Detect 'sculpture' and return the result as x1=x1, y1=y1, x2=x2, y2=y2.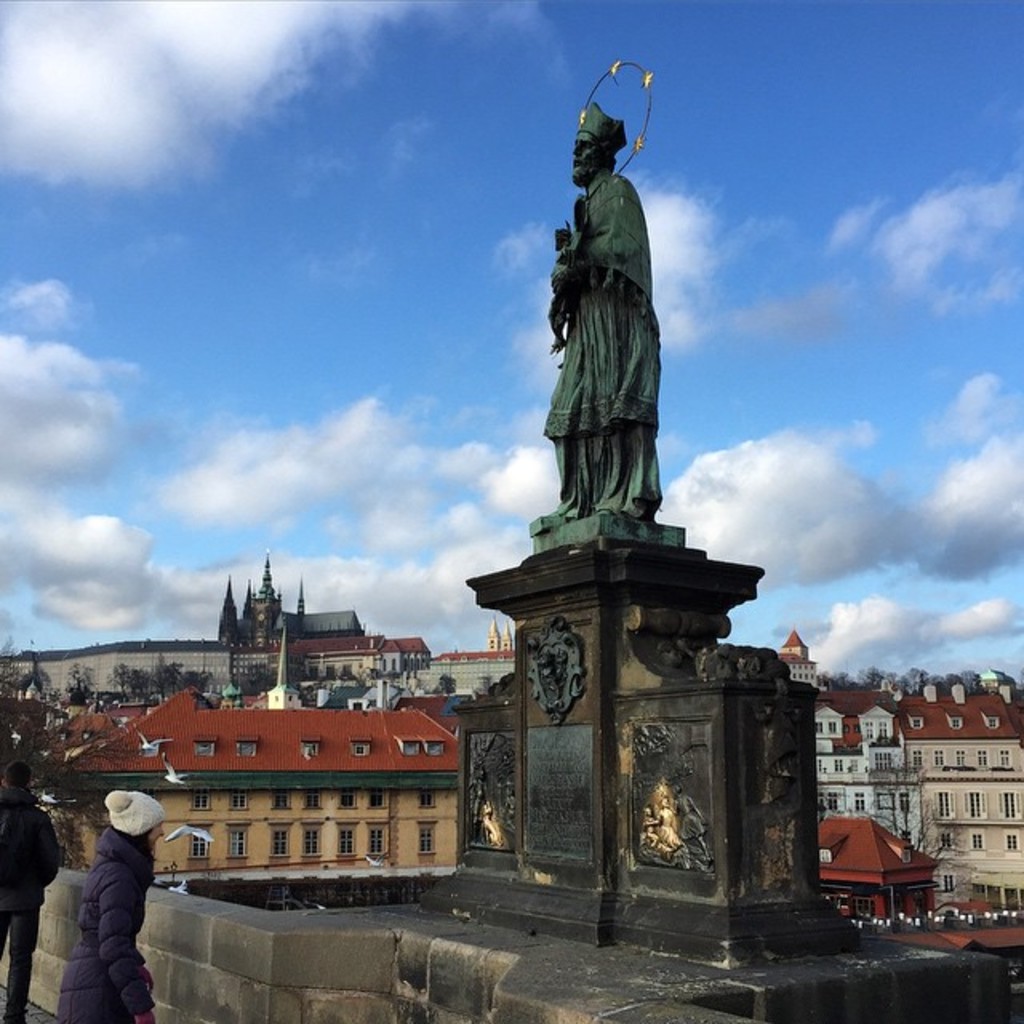
x1=666, y1=787, x2=710, y2=862.
